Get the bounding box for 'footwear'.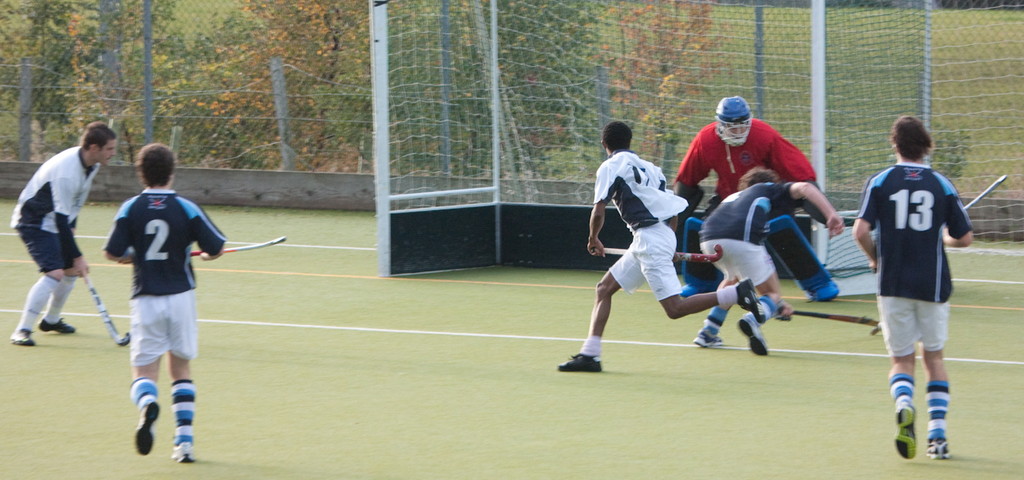
l=170, t=438, r=193, b=468.
